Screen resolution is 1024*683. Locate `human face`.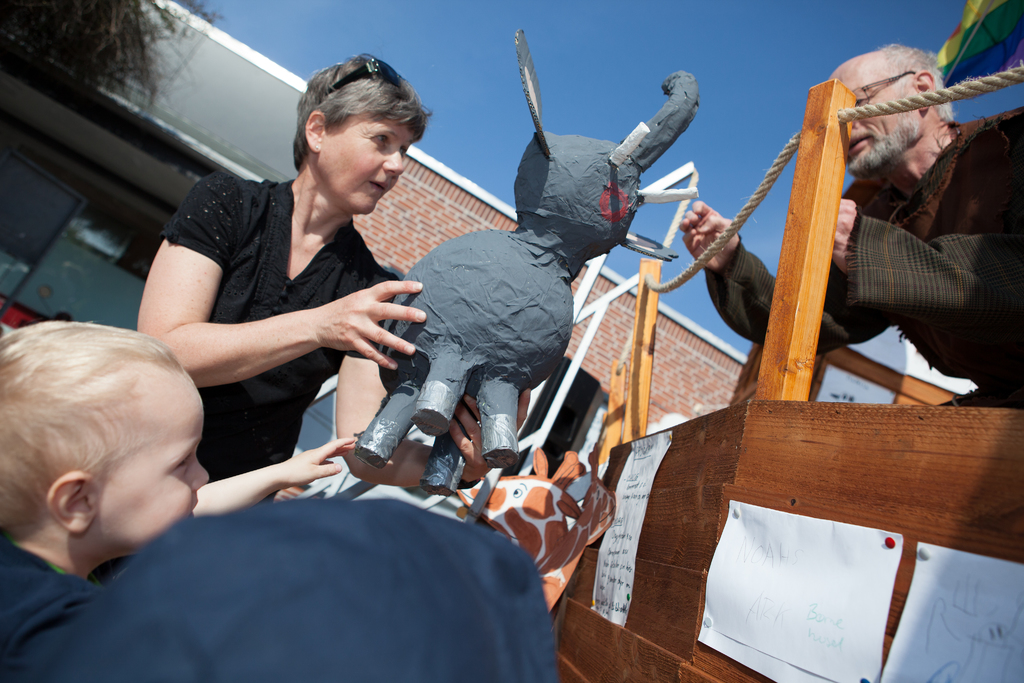
(x1=92, y1=365, x2=211, y2=559).
